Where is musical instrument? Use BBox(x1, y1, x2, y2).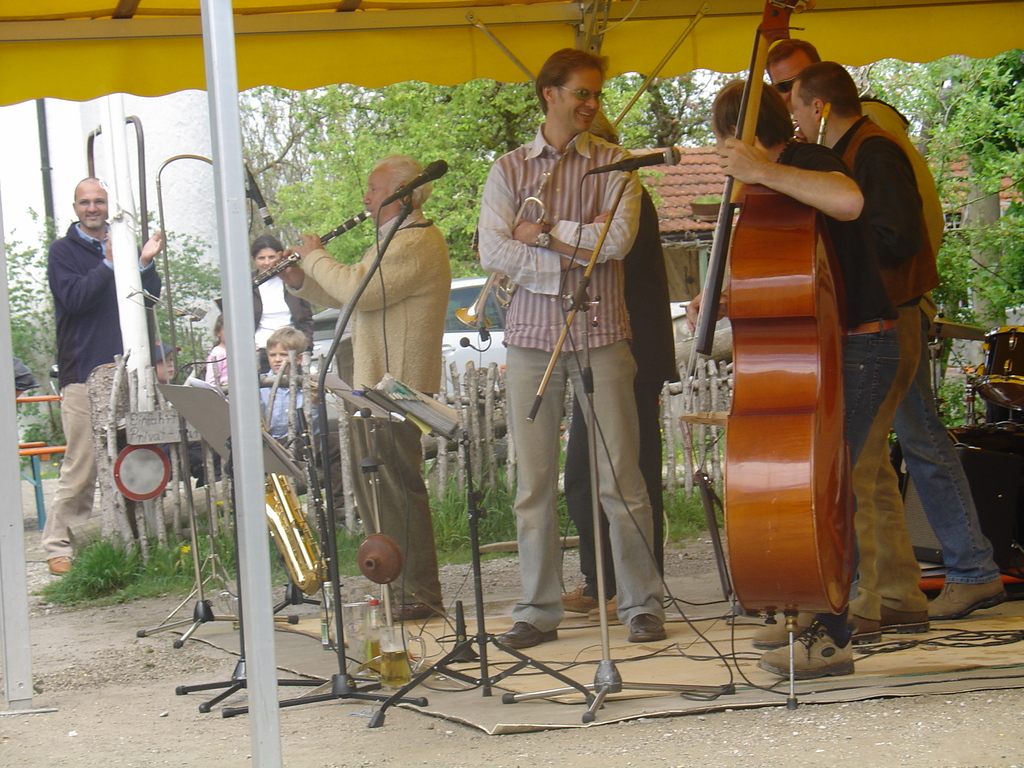
BBox(812, 102, 837, 150).
